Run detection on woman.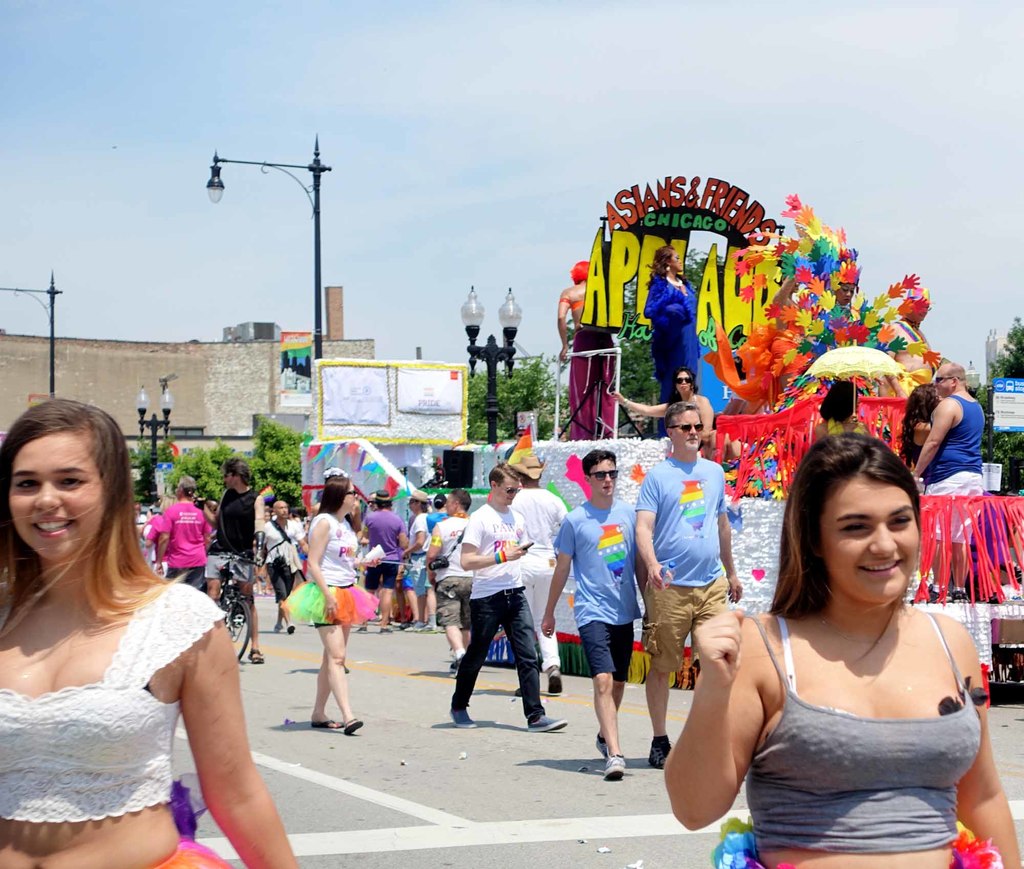
Result: bbox=(0, 395, 282, 861).
